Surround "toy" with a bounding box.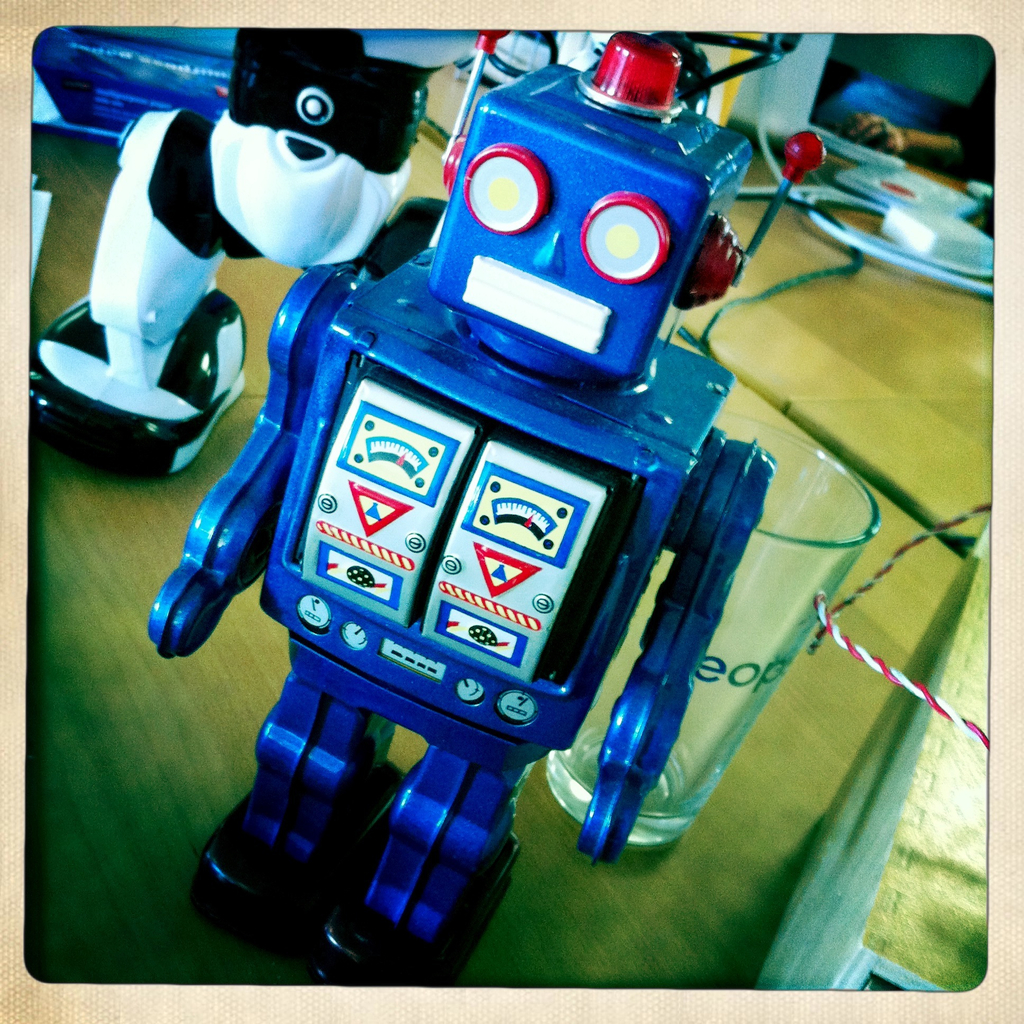
[25,23,478,478].
